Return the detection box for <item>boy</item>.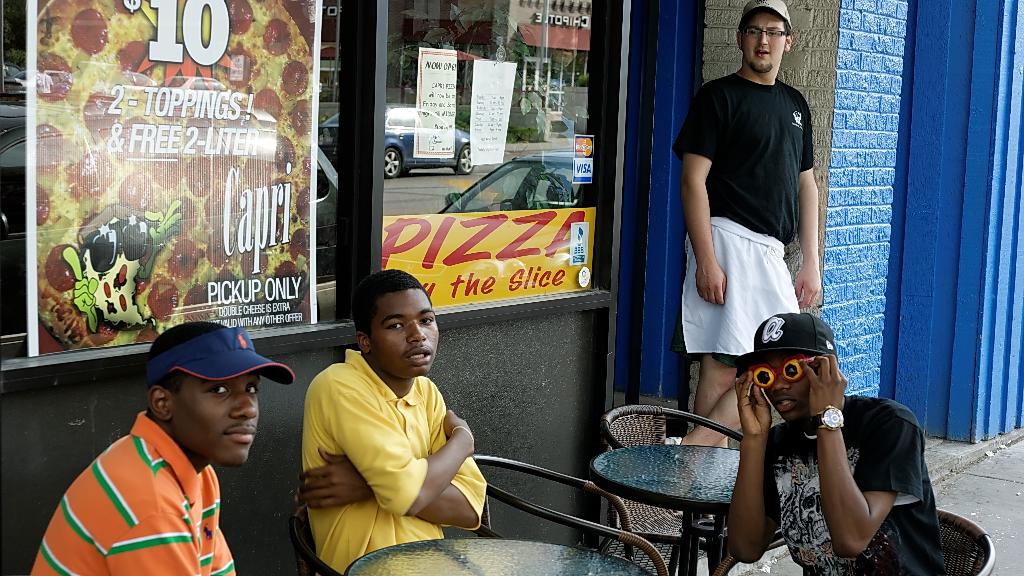
detection(289, 271, 490, 573).
